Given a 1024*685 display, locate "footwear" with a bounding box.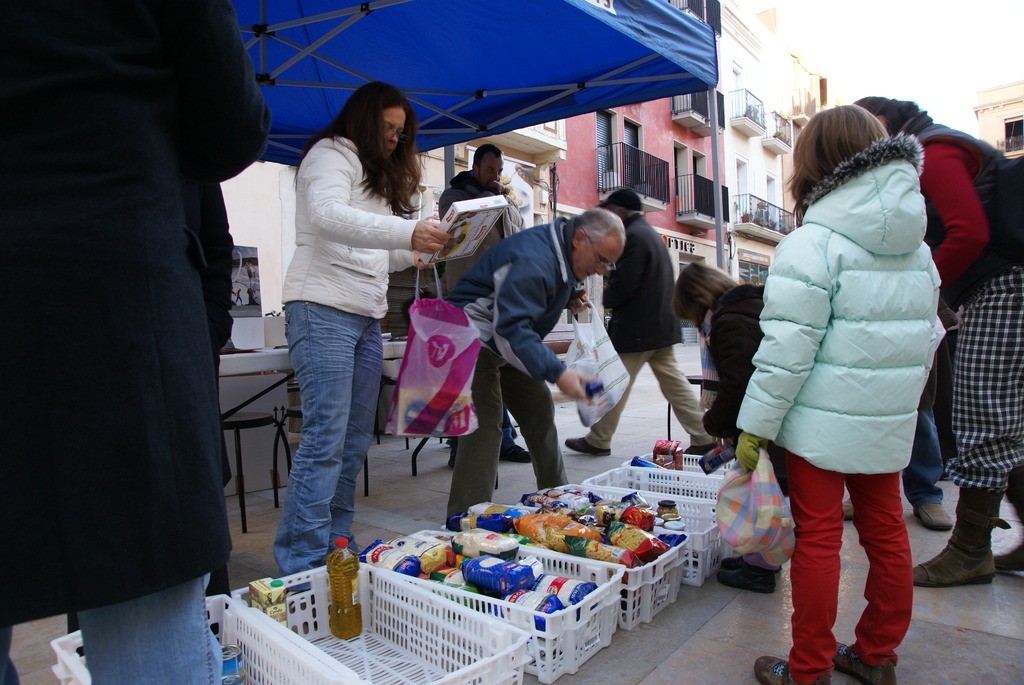
Located: l=913, t=497, r=1013, b=585.
